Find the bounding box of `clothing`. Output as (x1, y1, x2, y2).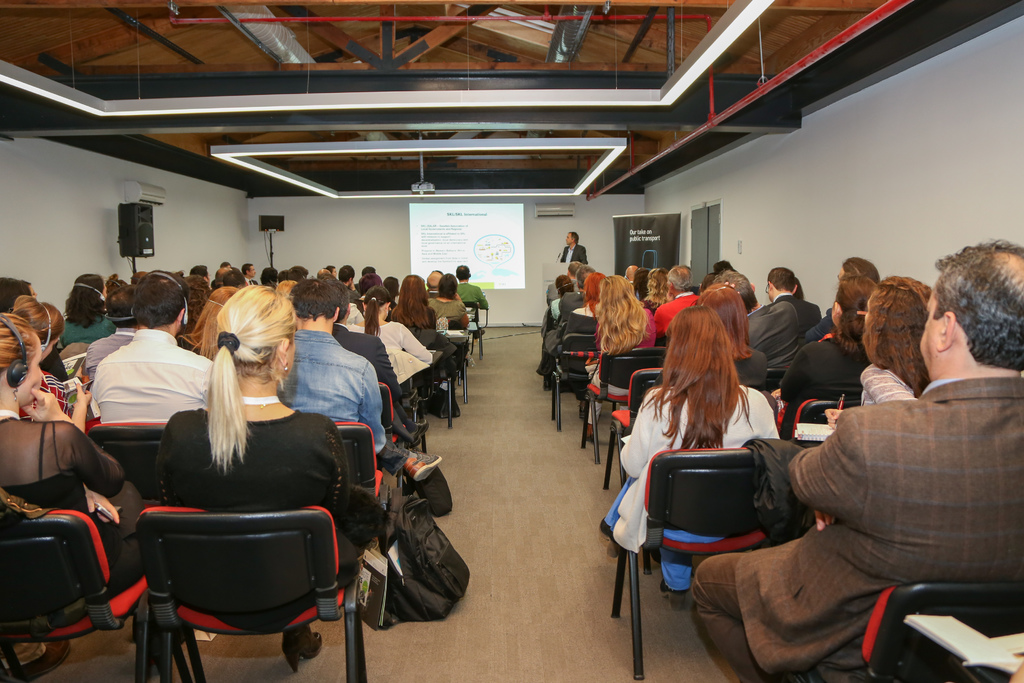
(436, 297, 456, 315).
